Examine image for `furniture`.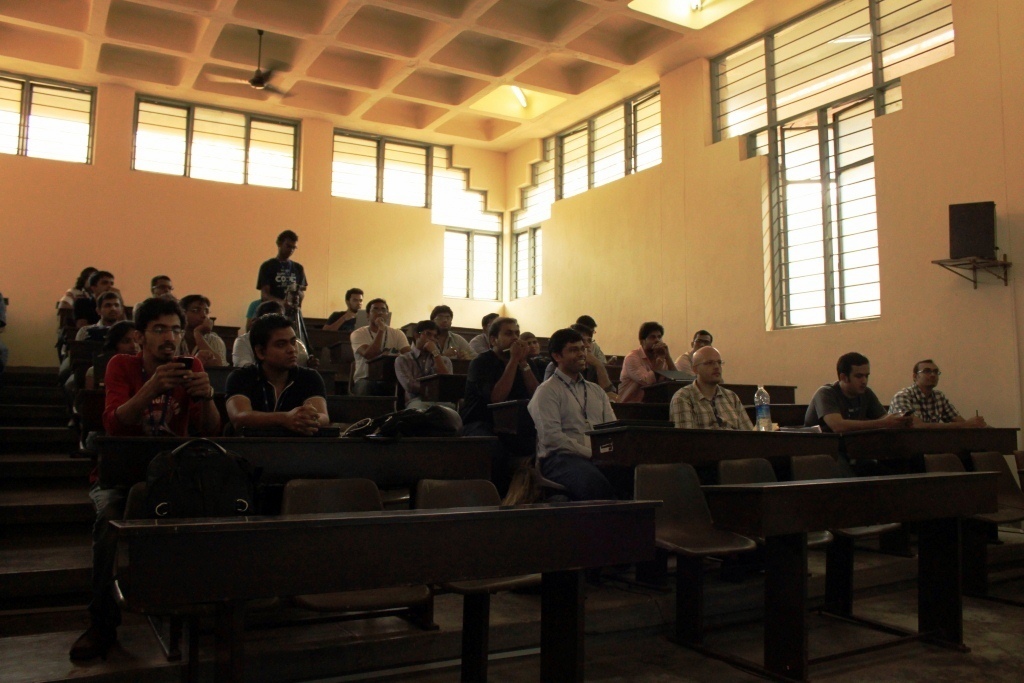
Examination result: left=583, top=421, right=1023, bottom=536.
